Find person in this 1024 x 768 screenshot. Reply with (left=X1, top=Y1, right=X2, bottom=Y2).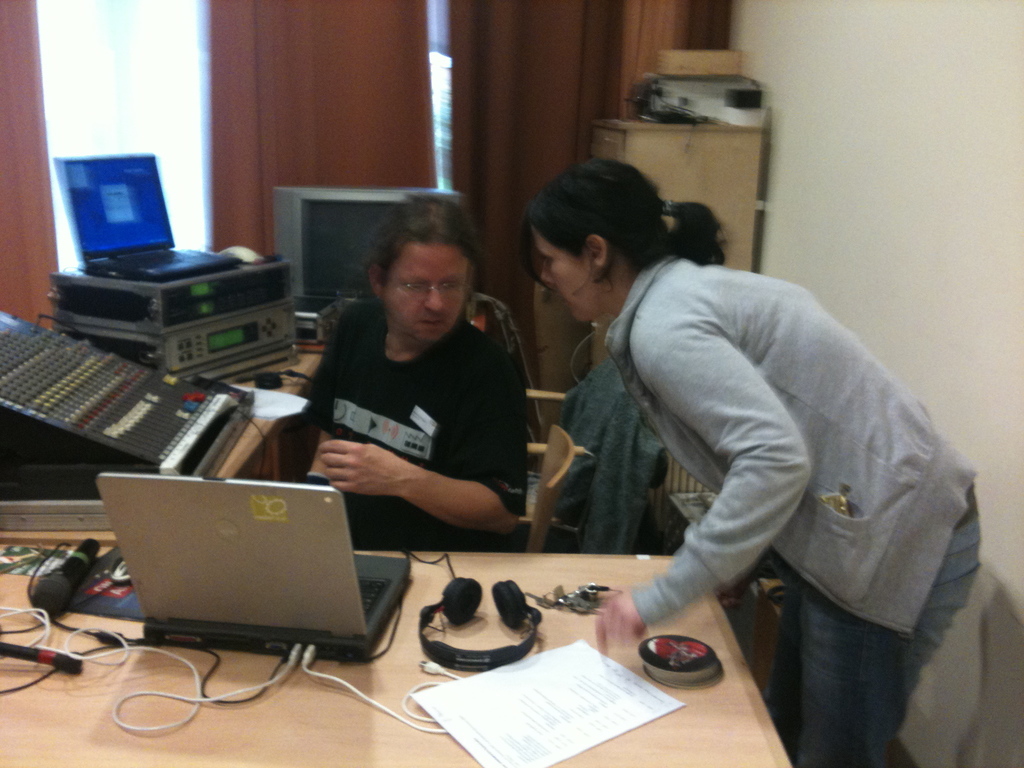
(left=525, top=156, right=982, bottom=767).
